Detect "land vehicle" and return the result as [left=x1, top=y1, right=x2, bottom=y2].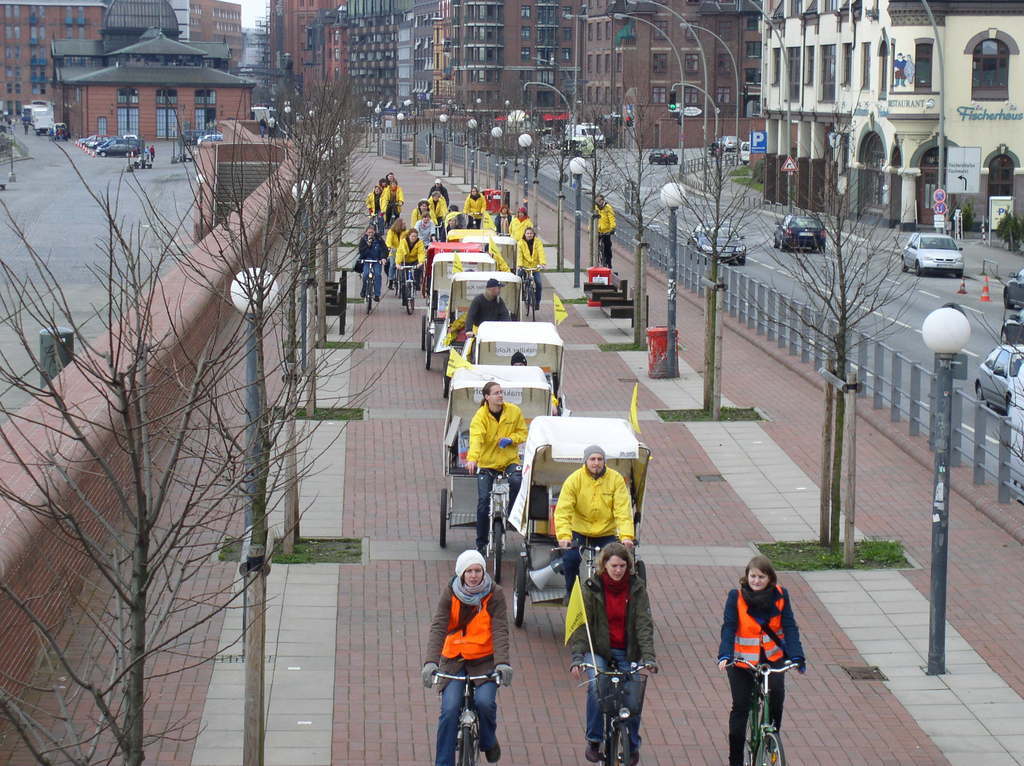
[left=711, top=131, right=743, bottom=153].
